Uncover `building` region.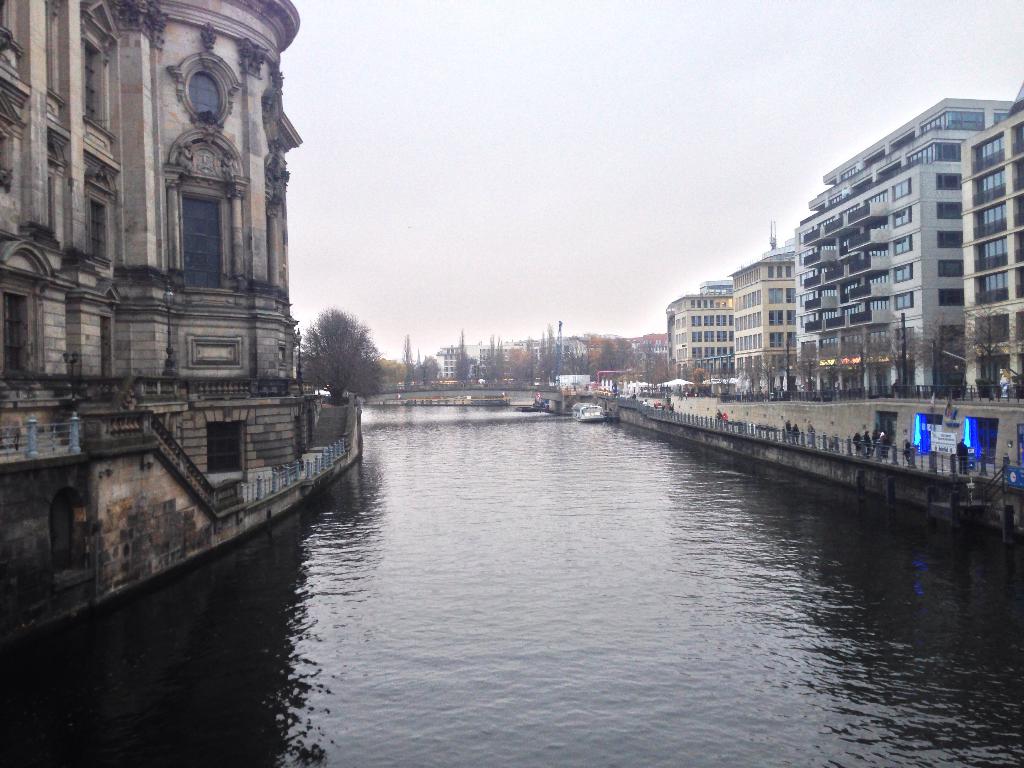
Uncovered: select_region(790, 96, 1012, 401).
